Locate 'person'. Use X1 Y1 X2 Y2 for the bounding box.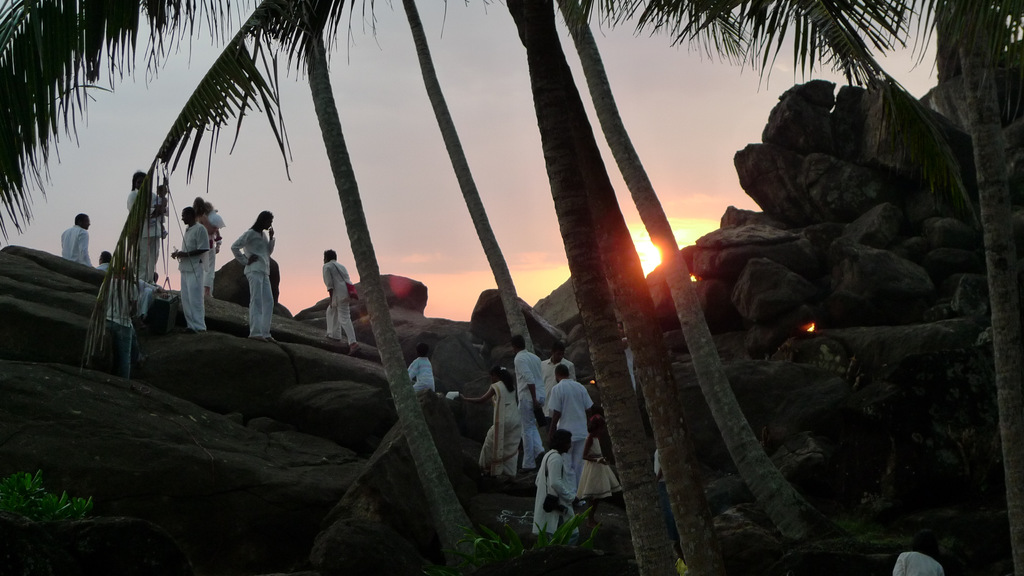
152 181 170 239.
